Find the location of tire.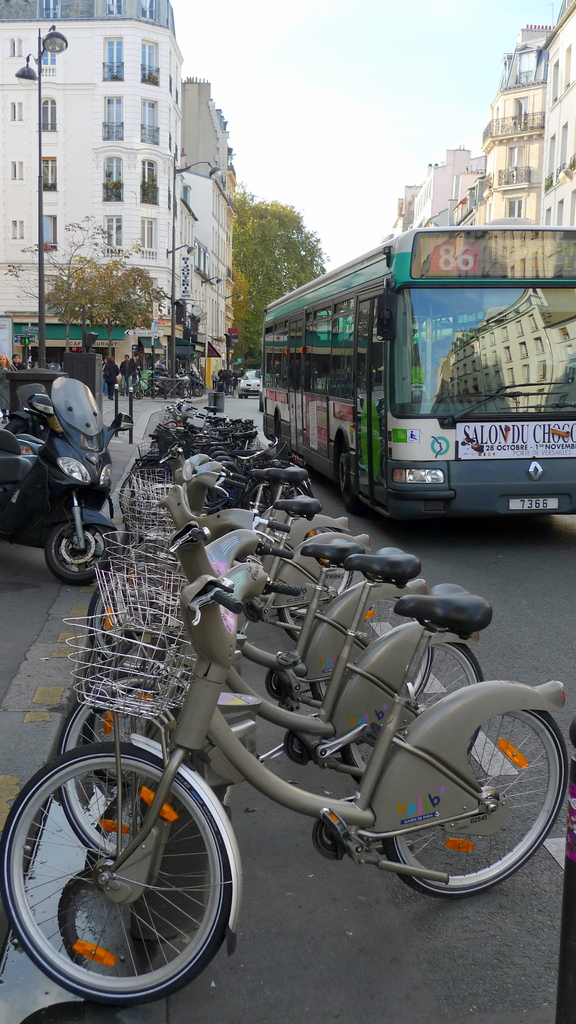
Location: <region>55, 673, 236, 862</region>.
